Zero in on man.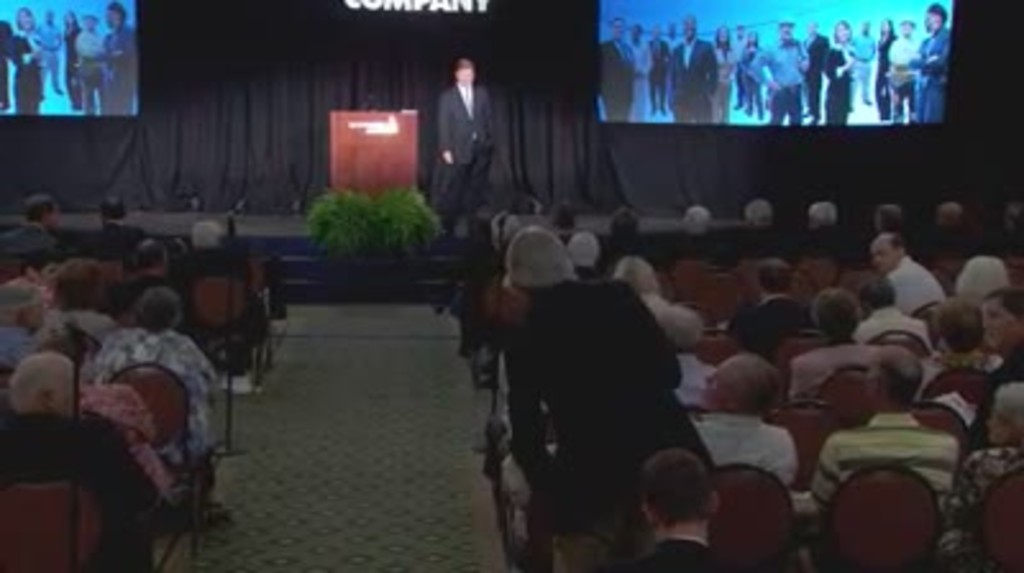
Zeroed in: 719,263,814,353.
